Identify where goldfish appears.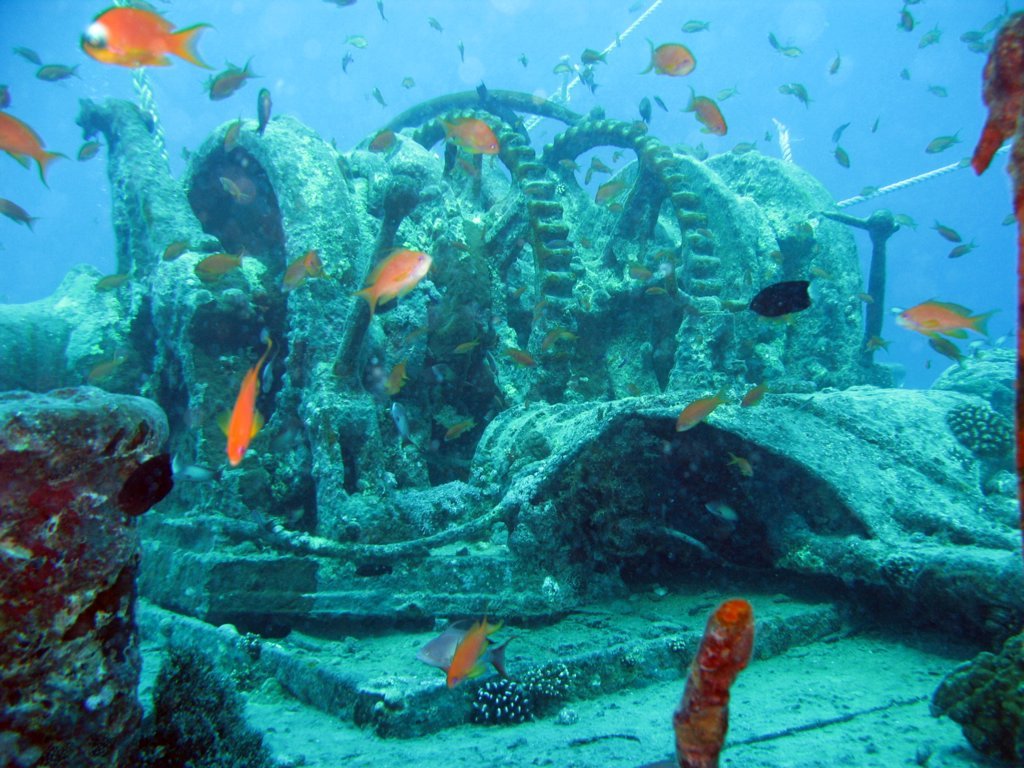
Appears at BBox(927, 131, 965, 158).
